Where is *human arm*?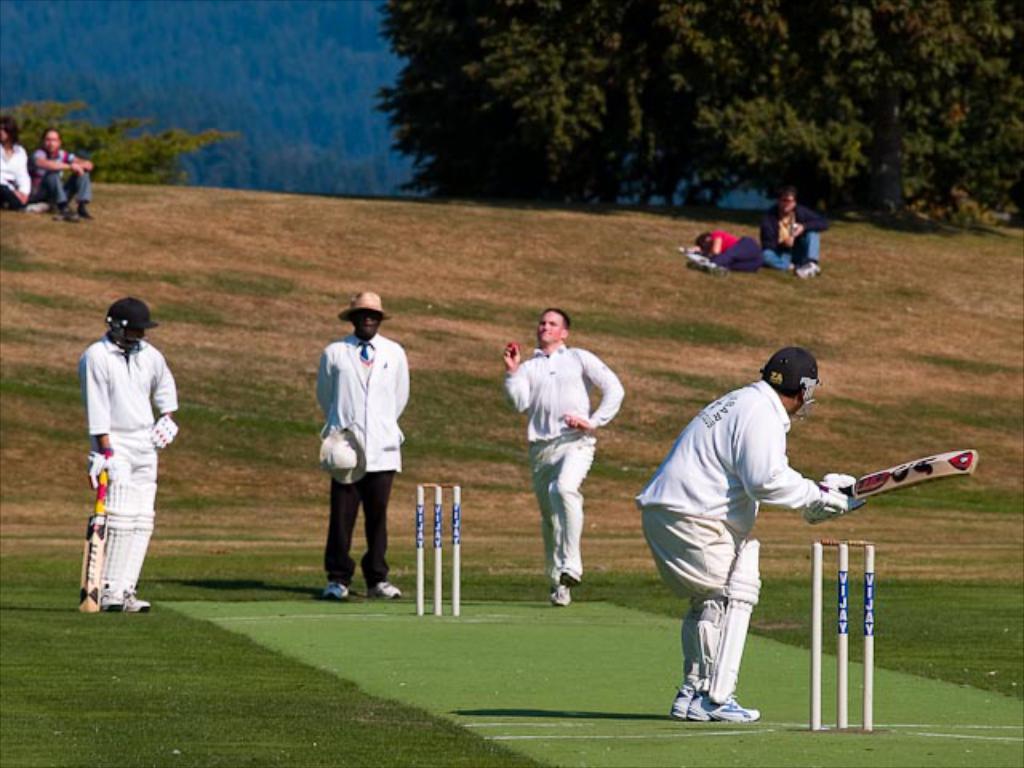
select_region(78, 346, 110, 450).
